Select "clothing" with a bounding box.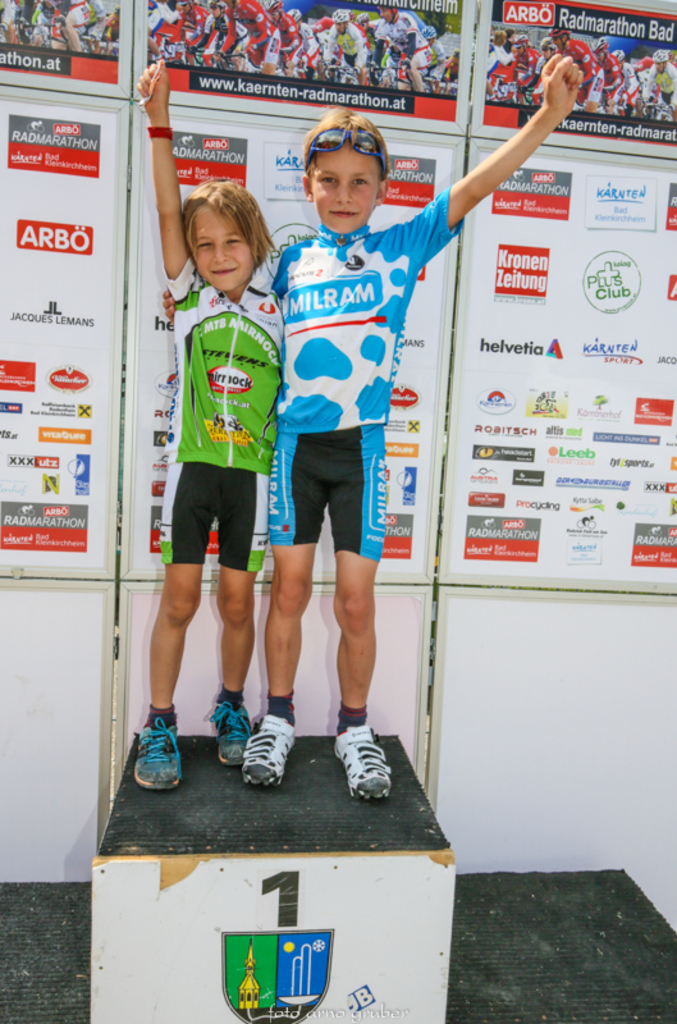
rect(267, 182, 465, 558).
